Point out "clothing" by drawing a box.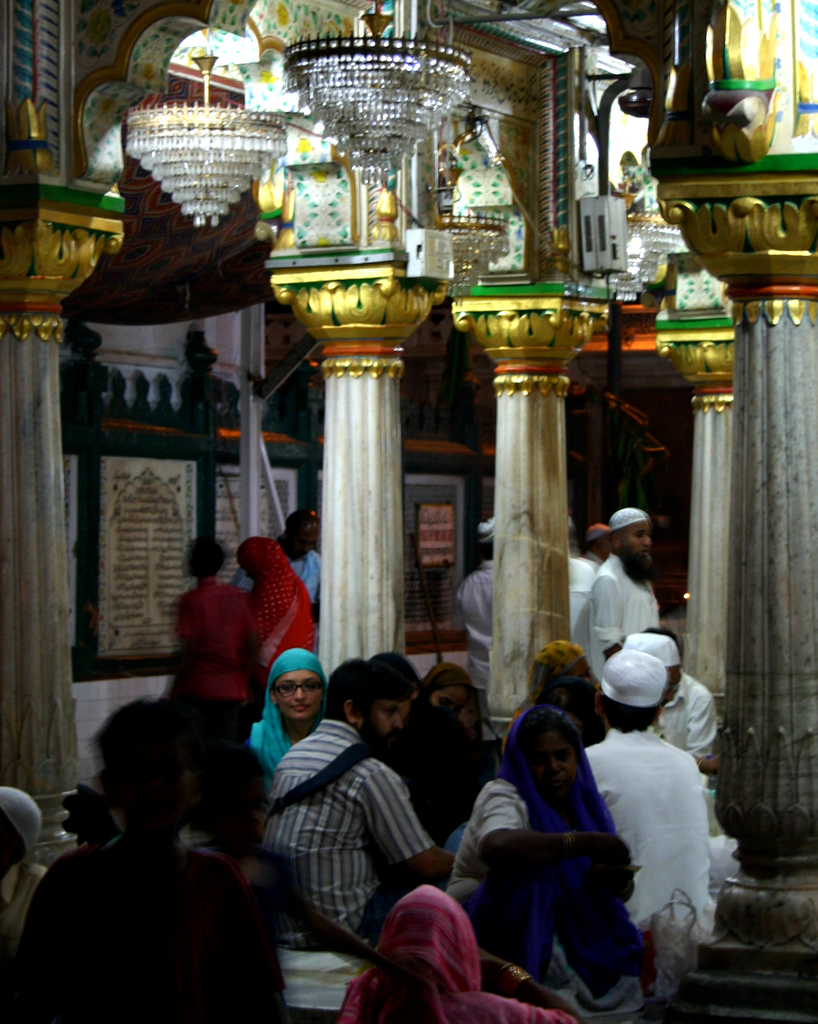
bbox(578, 641, 714, 939).
